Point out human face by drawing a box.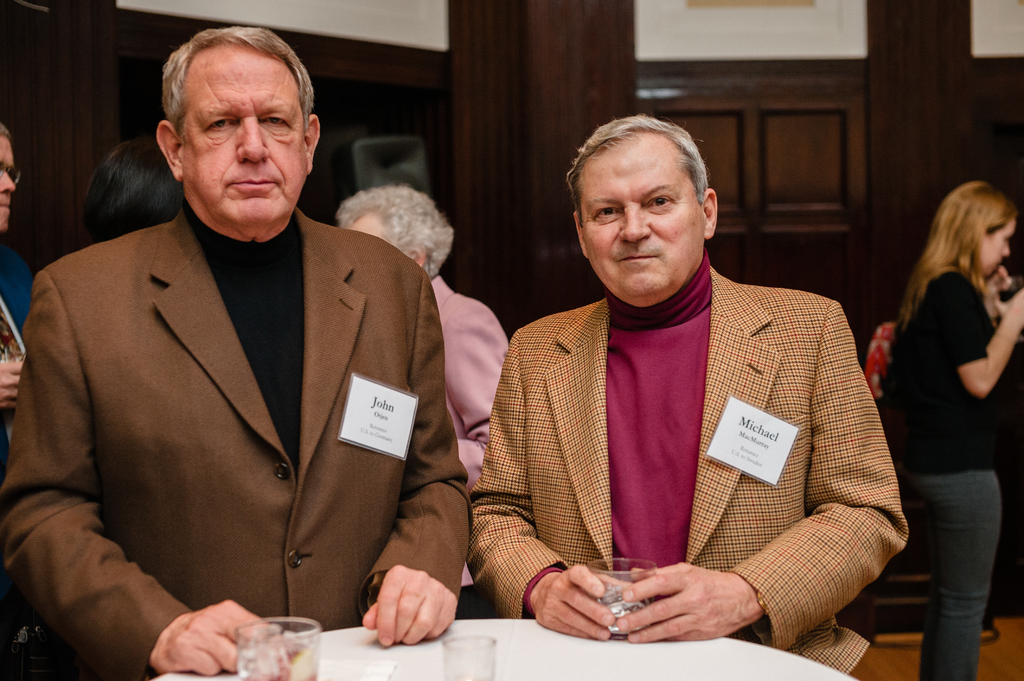
select_region(568, 133, 701, 307).
